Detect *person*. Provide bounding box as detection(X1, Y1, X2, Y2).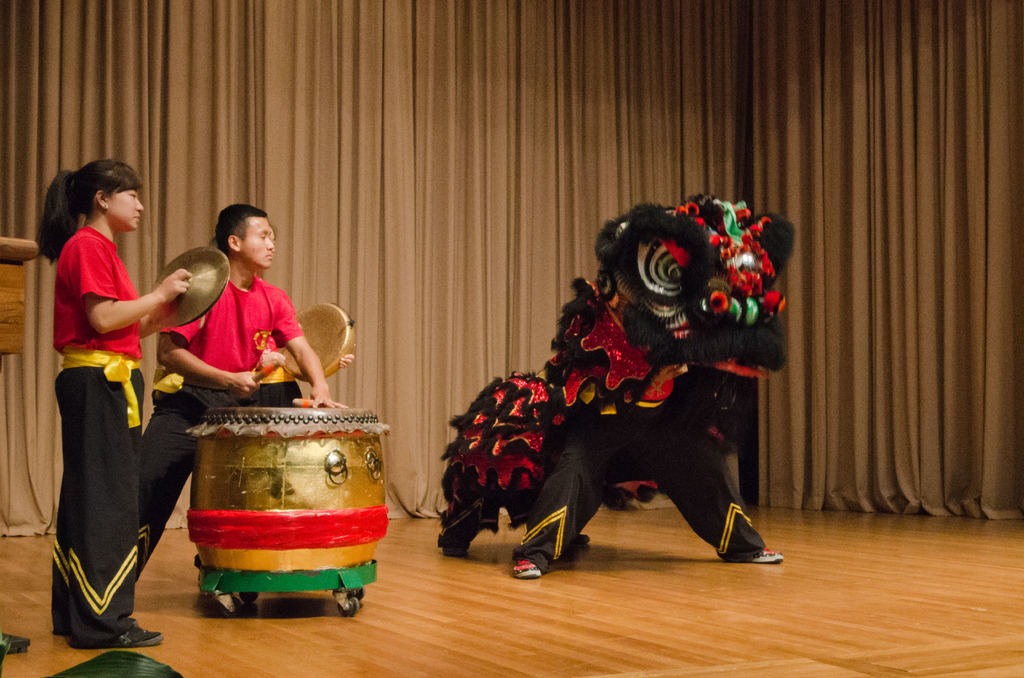
detection(206, 222, 361, 410).
